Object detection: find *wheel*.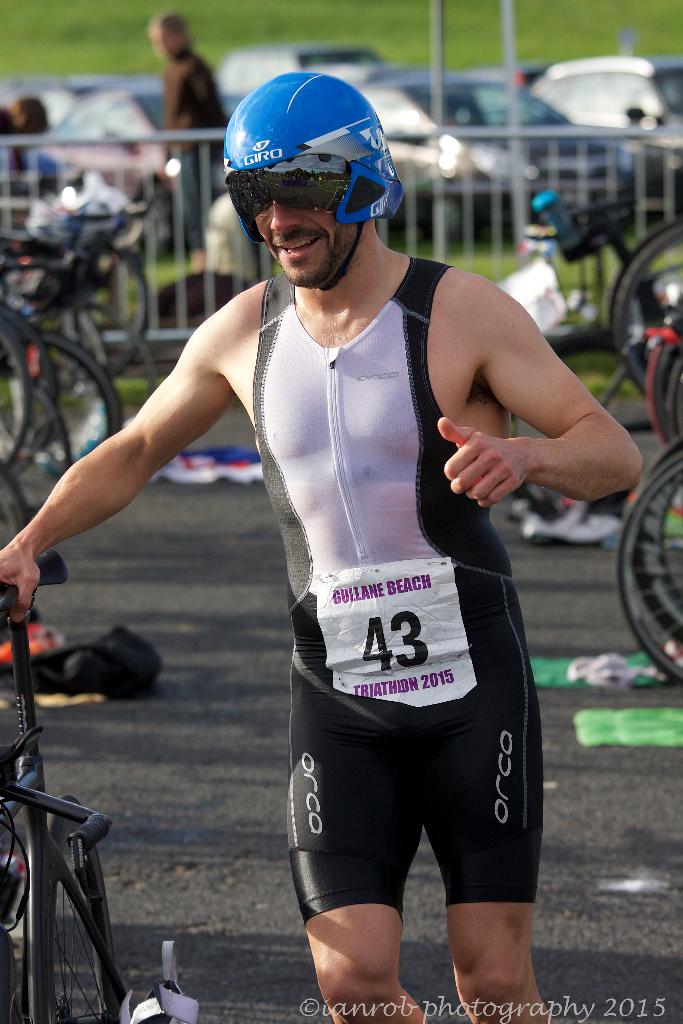
[0,320,30,477].
